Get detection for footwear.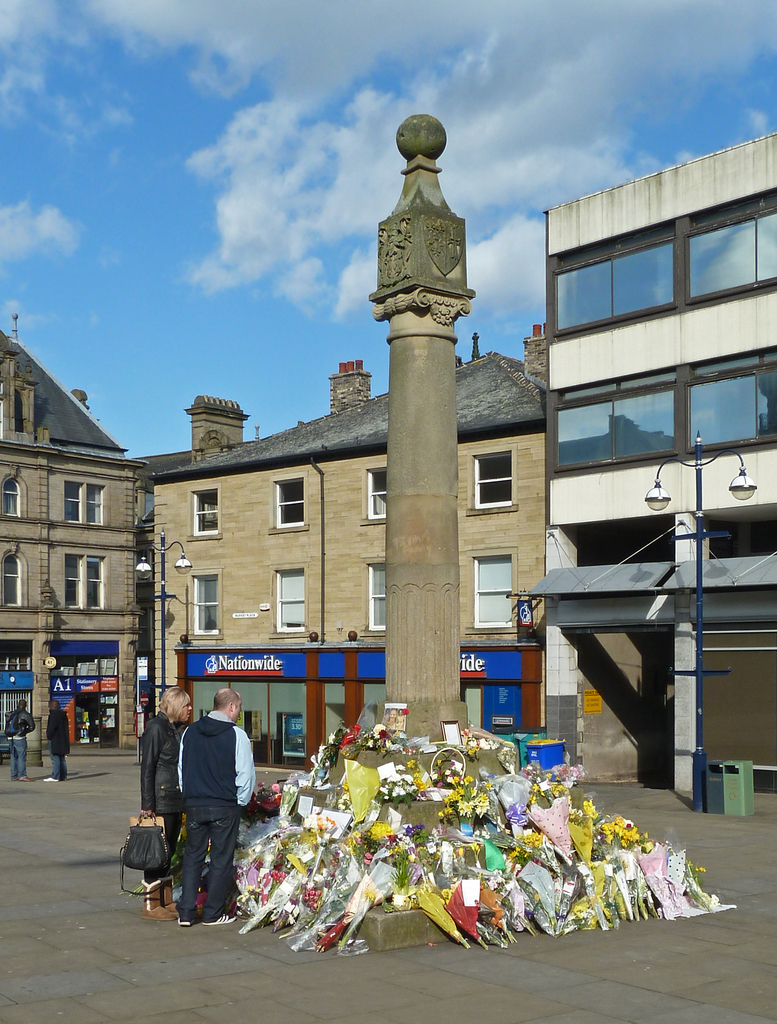
Detection: pyautogui.locateOnScreen(202, 909, 238, 925).
